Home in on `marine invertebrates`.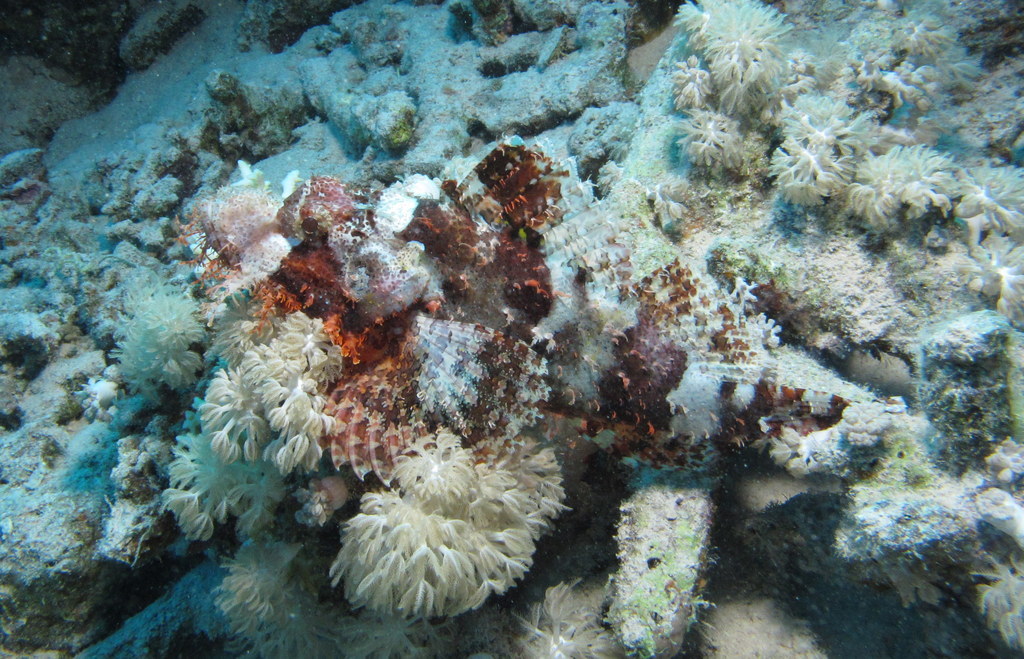
Homed in at <box>765,67,871,233</box>.
